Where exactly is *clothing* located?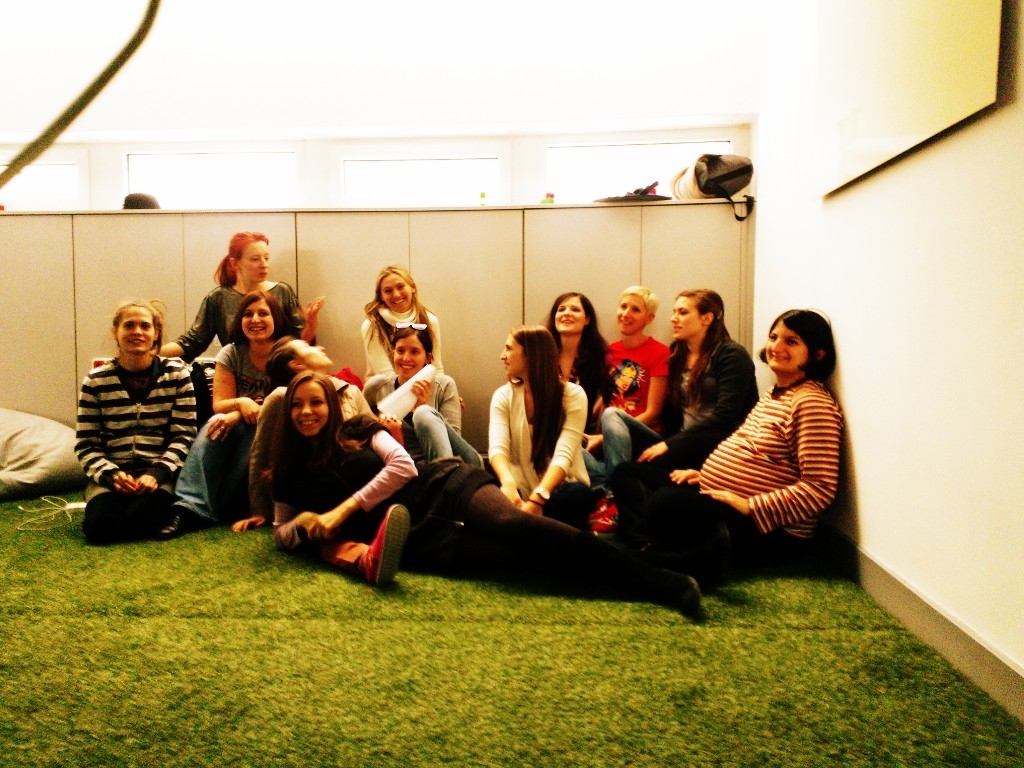
Its bounding box is locate(604, 376, 841, 569).
